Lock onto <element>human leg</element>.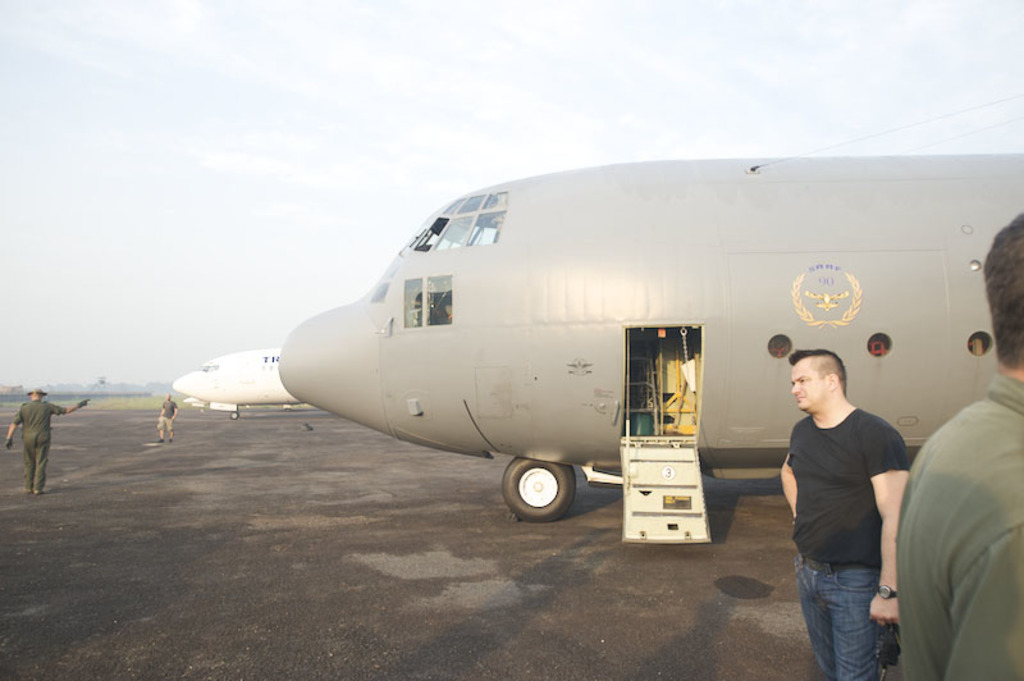
Locked: rect(164, 419, 168, 439).
